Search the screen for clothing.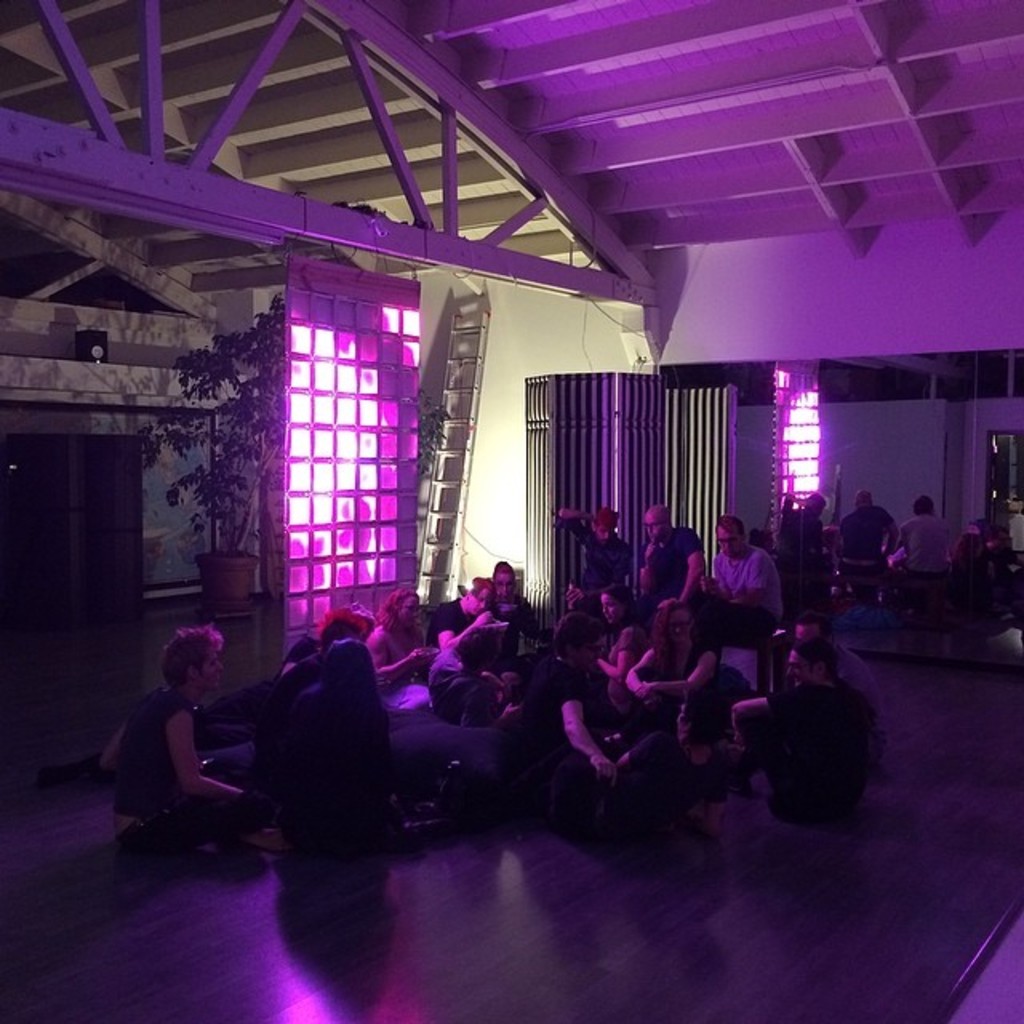
Found at <box>640,634,710,706</box>.
